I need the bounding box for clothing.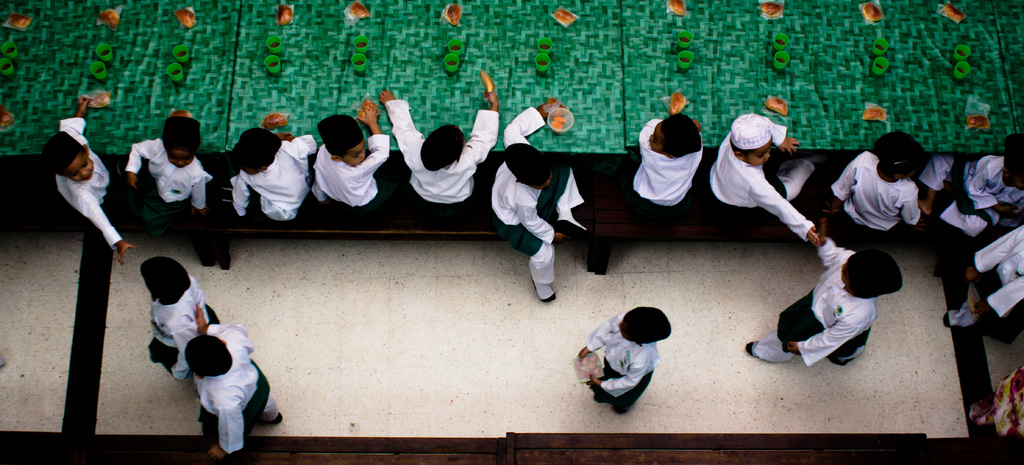
Here it is: region(486, 106, 588, 289).
